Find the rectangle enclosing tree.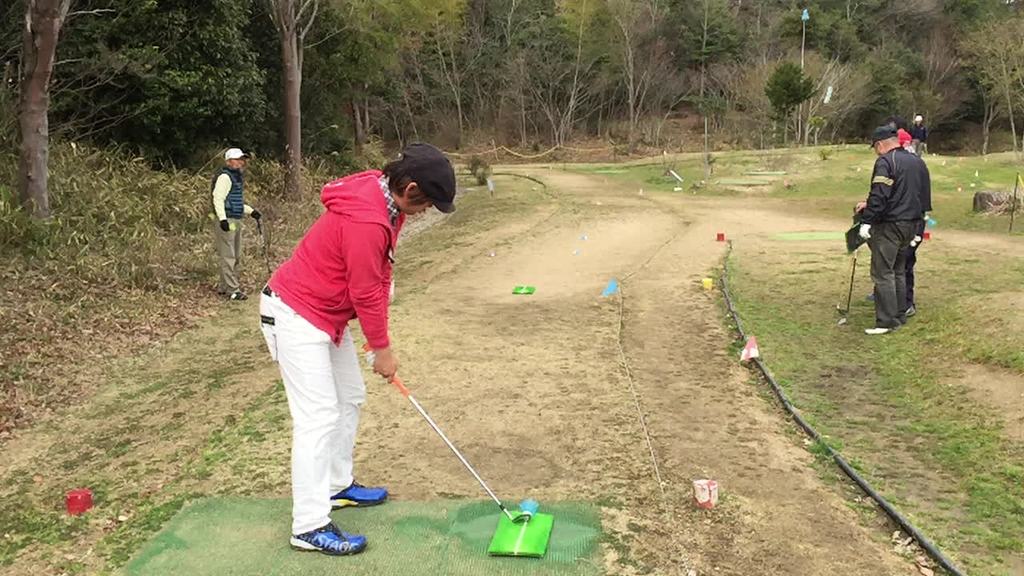
x1=0, y1=0, x2=92, y2=228.
